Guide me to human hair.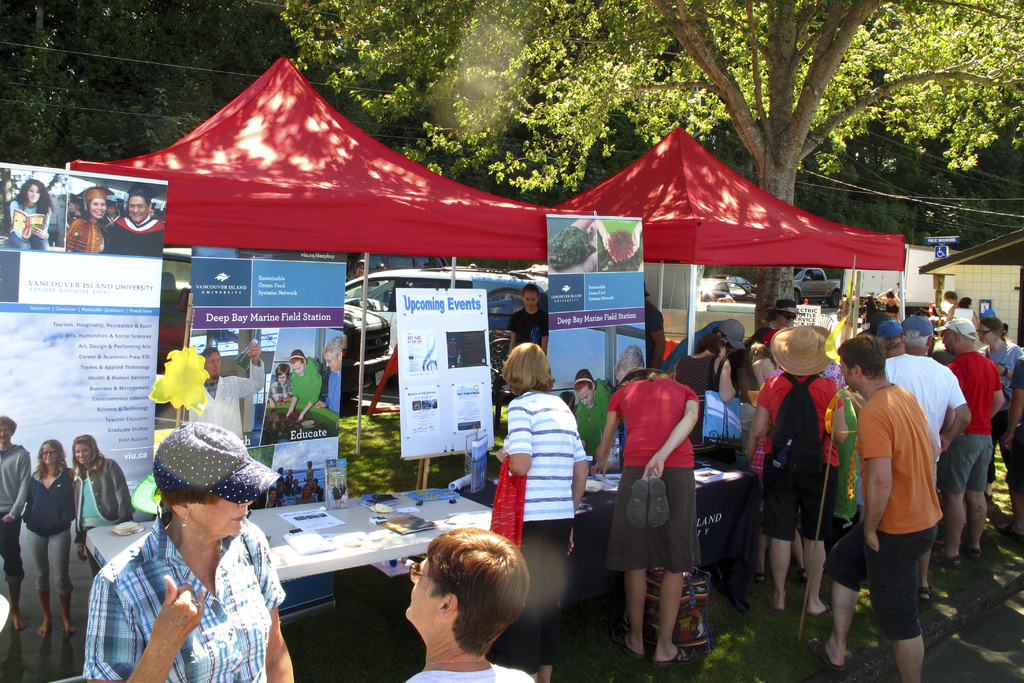
Guidance: rect(836, 335, 887, 379).
